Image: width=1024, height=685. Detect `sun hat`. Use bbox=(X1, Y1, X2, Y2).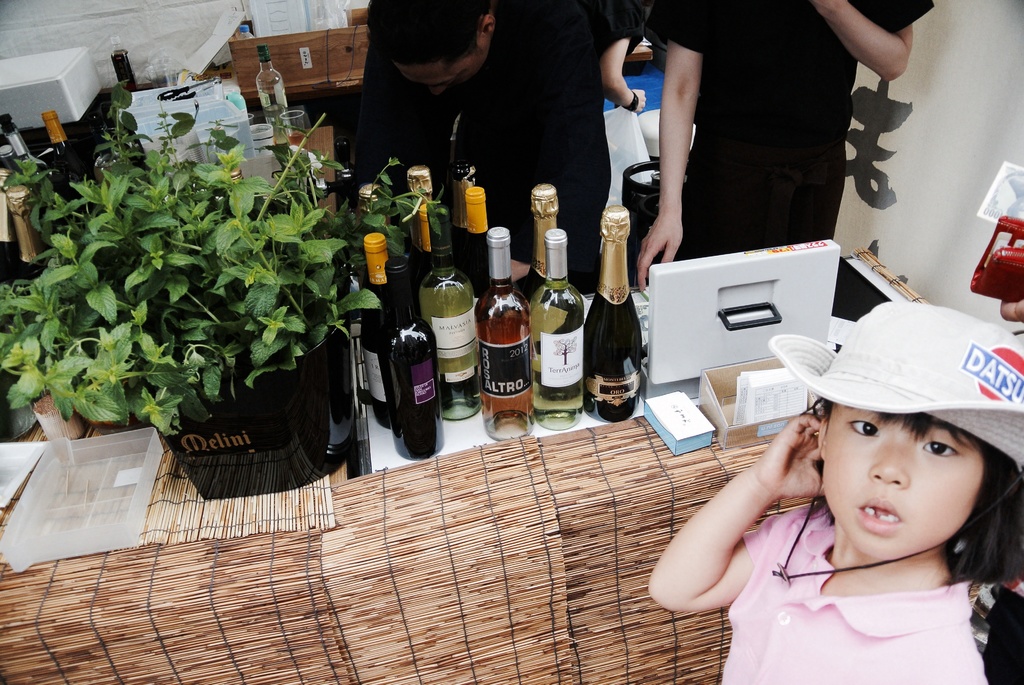
bbox=(762, 304, 1023, 477).
